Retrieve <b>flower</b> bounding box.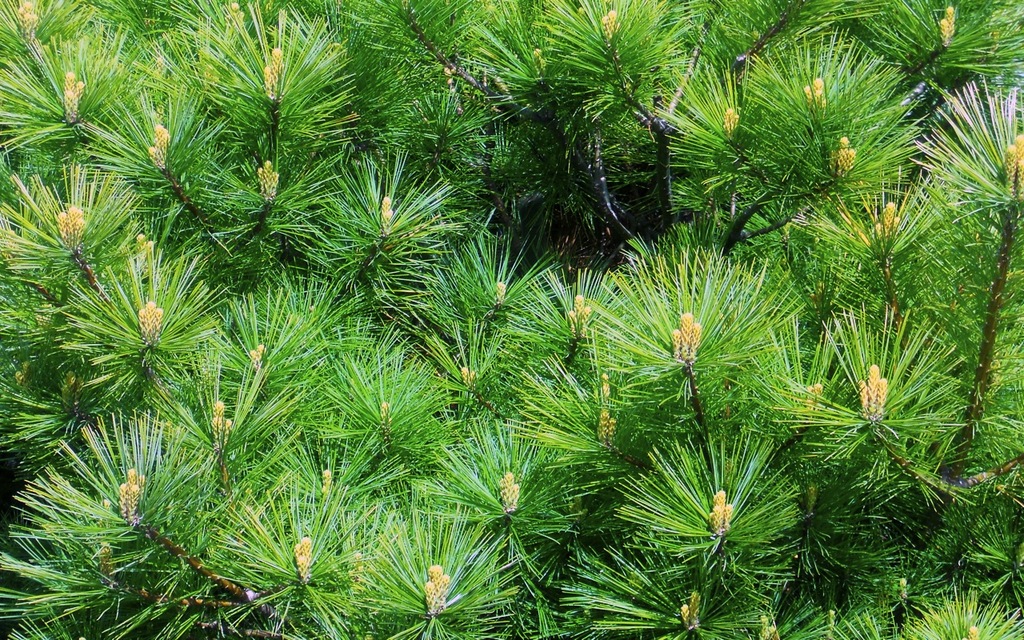
Bounding box: box=[68, 367, 84, 398].
